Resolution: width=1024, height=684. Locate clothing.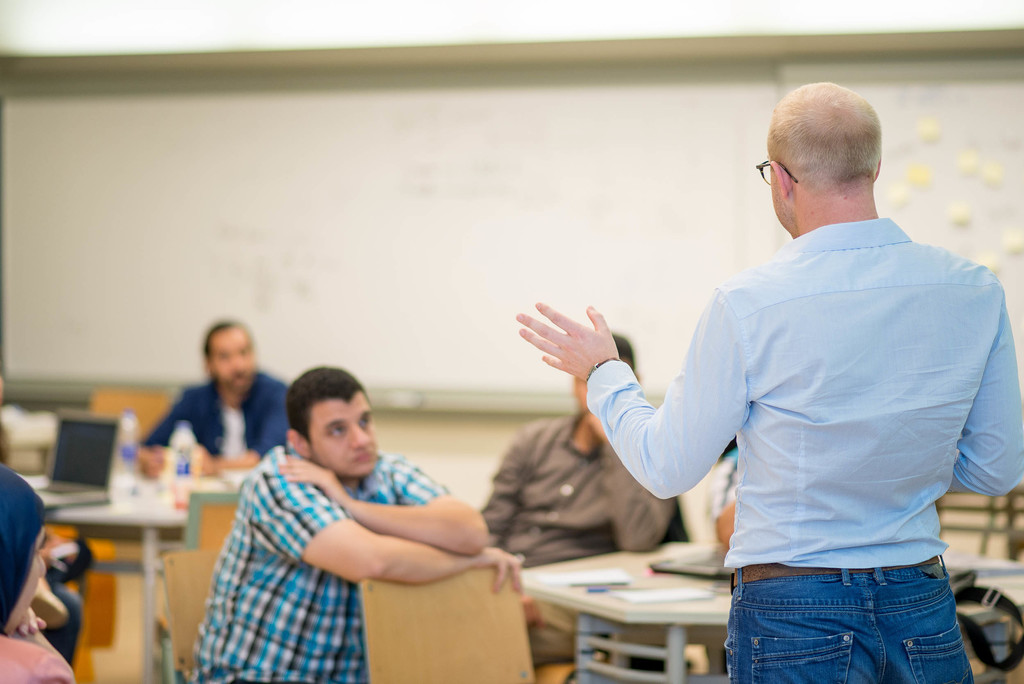
region(476, 400, 677, 671).
